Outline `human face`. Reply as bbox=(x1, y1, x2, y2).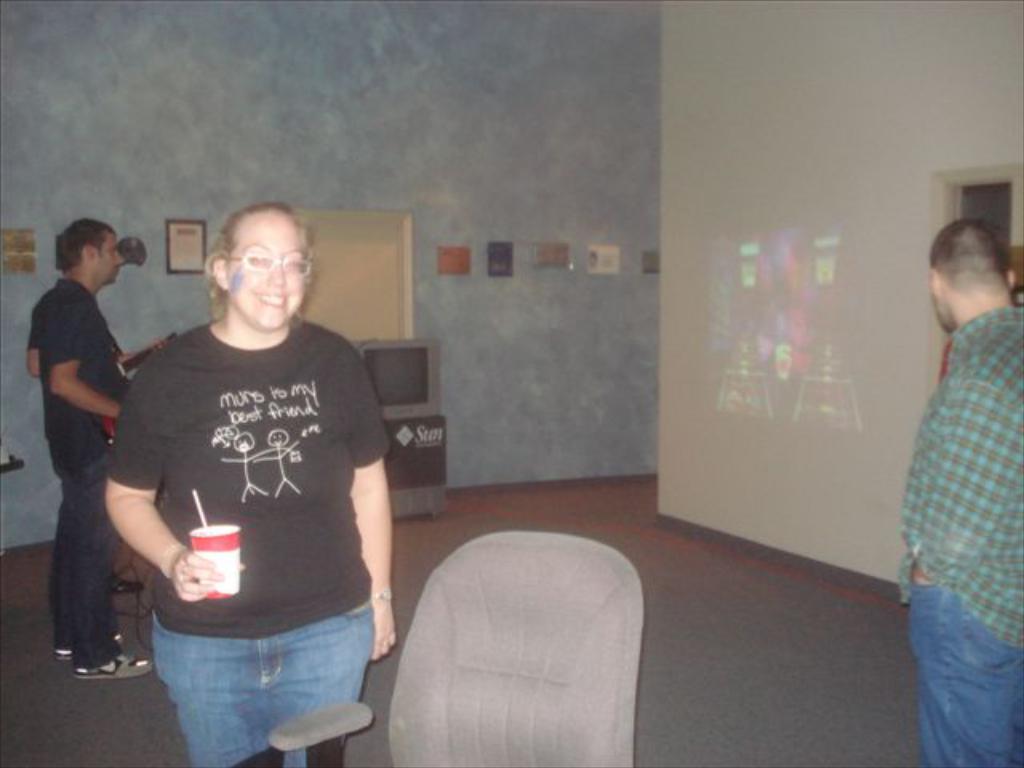
bbox=(93, 235, 123, 283).
